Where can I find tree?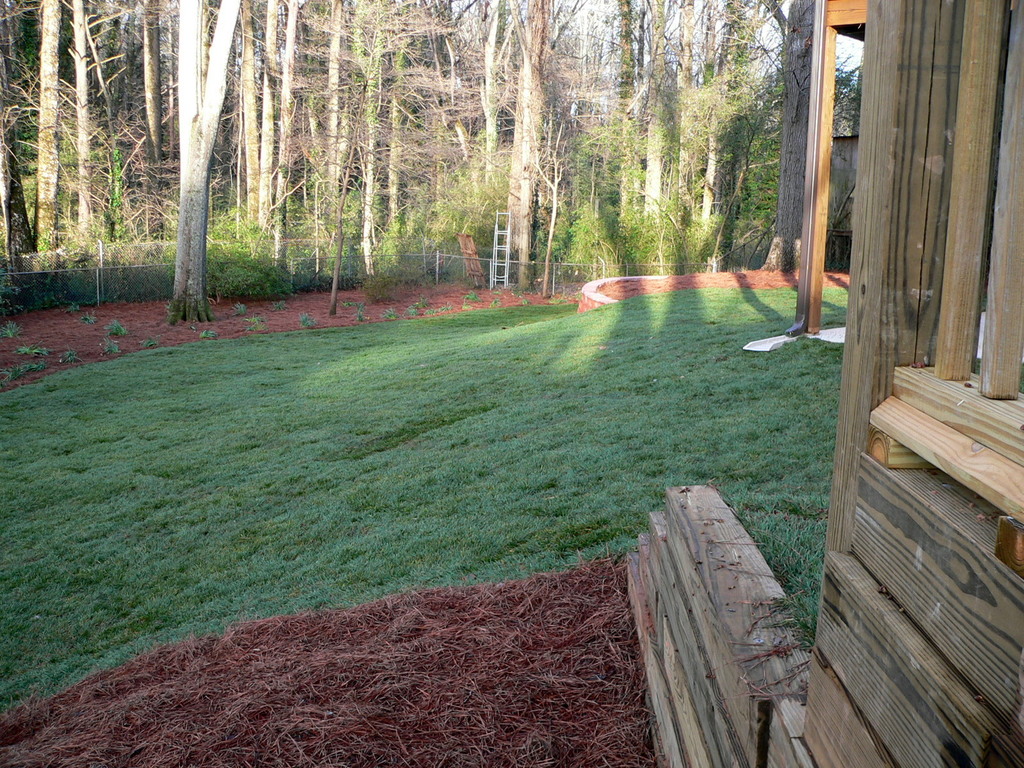
You can find it at [x1=168, y1=0, x2=234, y2=330].
